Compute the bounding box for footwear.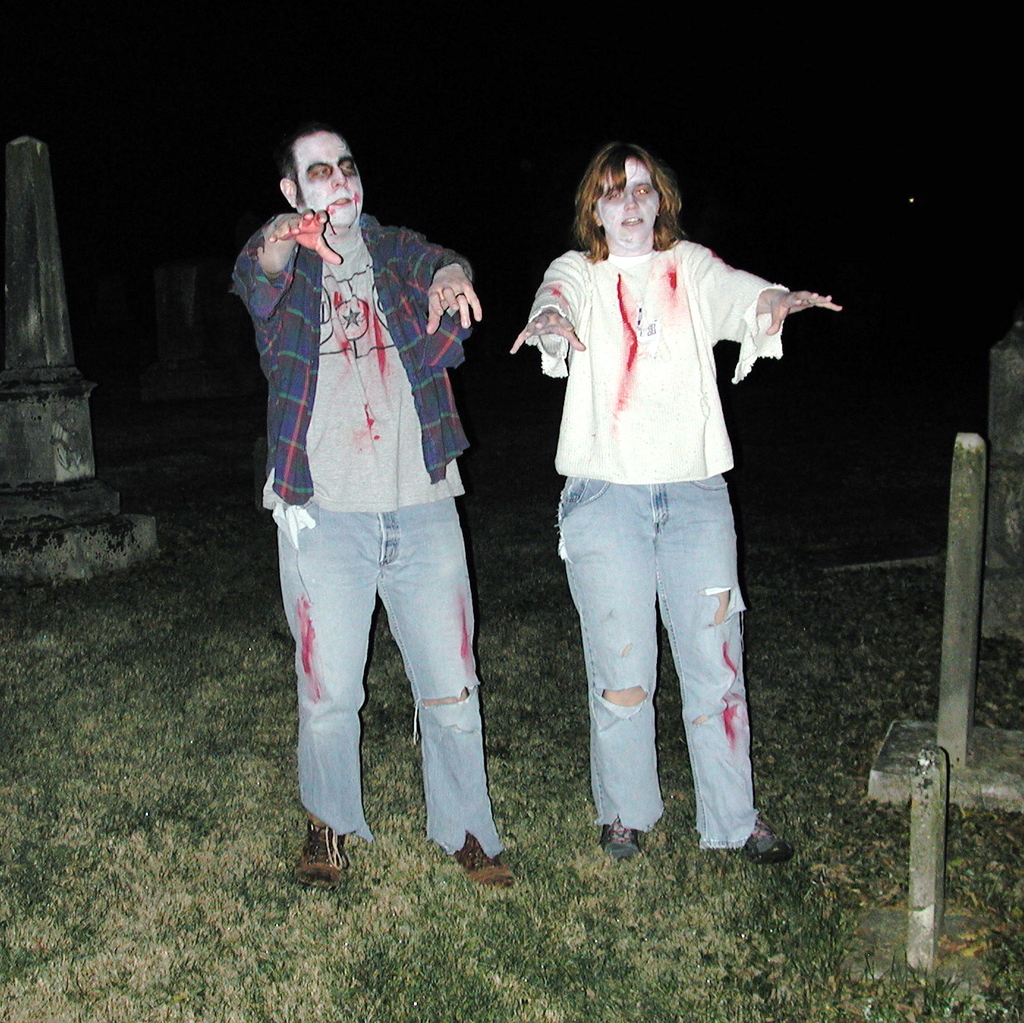
(601, 820, 645, 854).
